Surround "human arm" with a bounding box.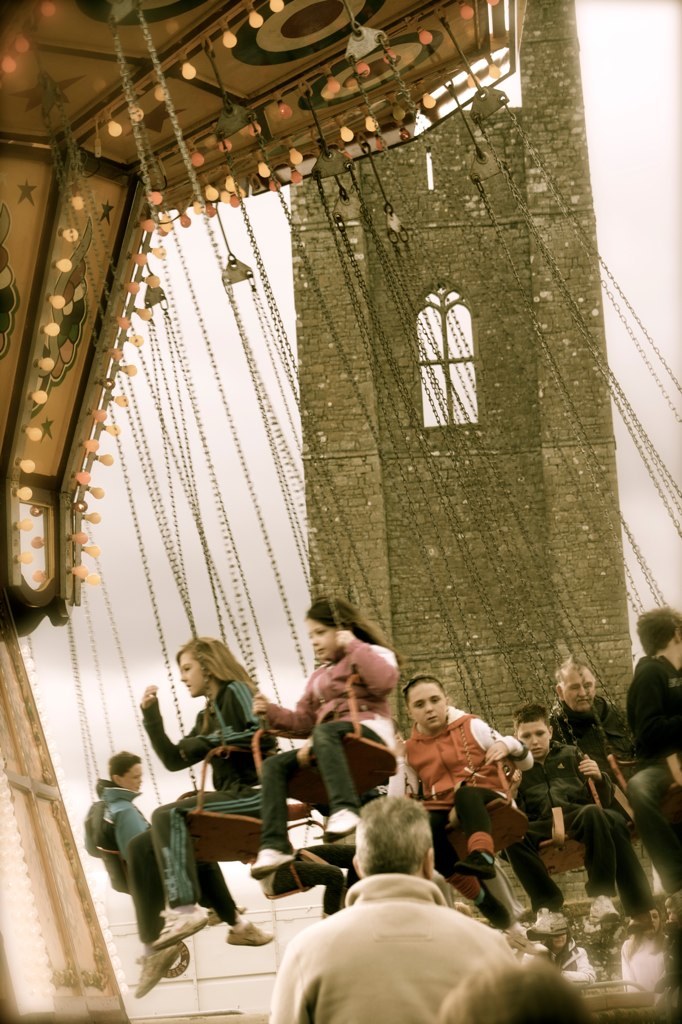
box(79, 797, 114, 862).
